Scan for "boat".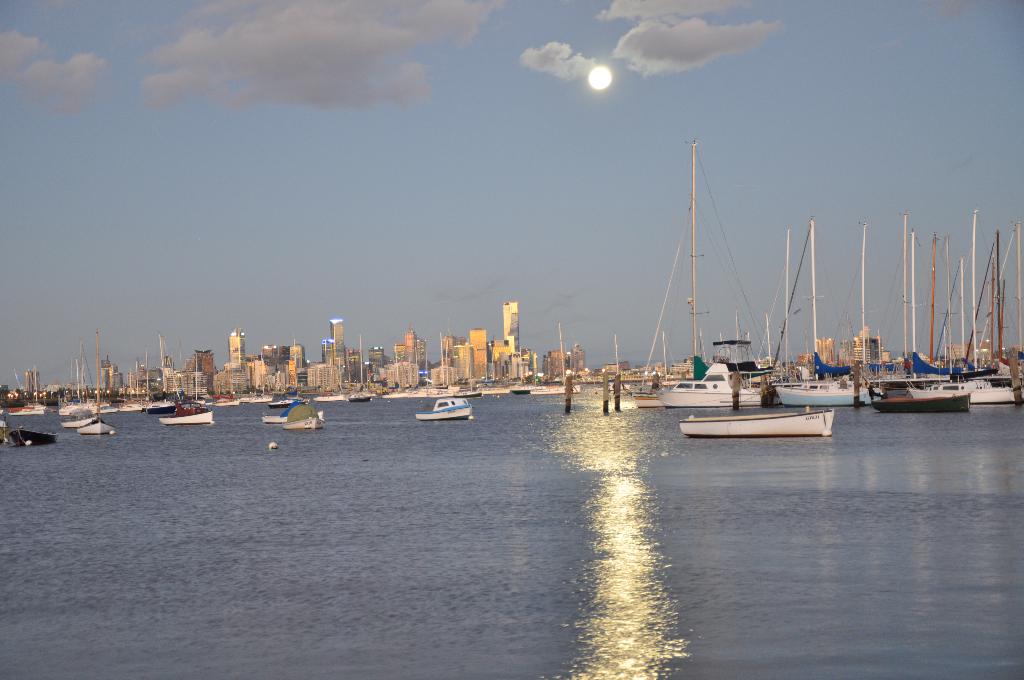
Scan result: bbox=[264, 390, 306, 407].
